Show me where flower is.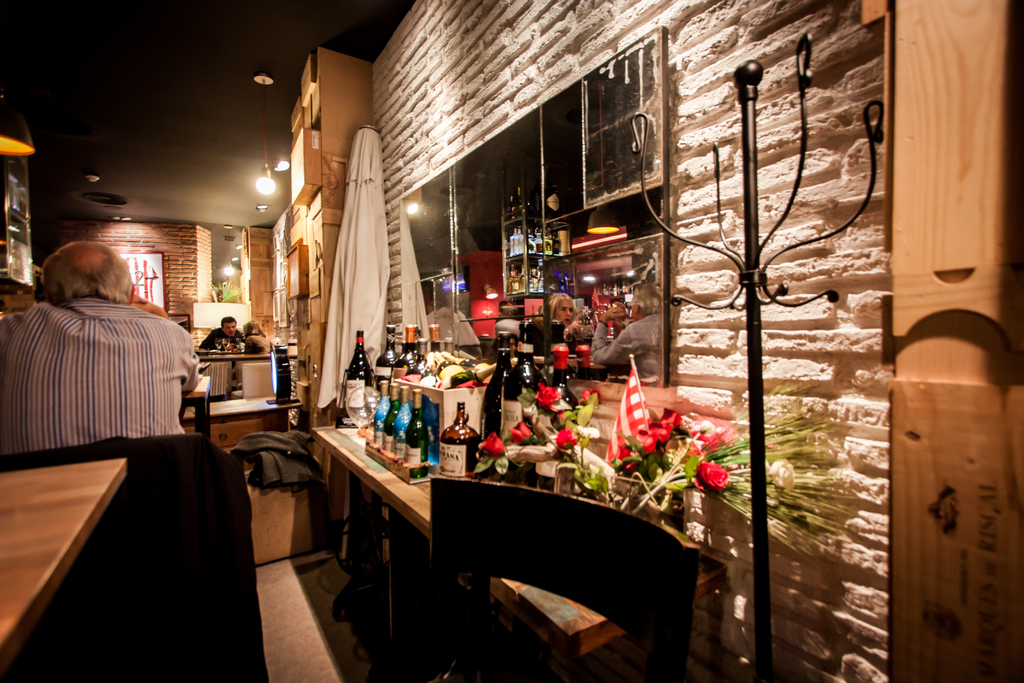
flower is at 532:382:564:411.
